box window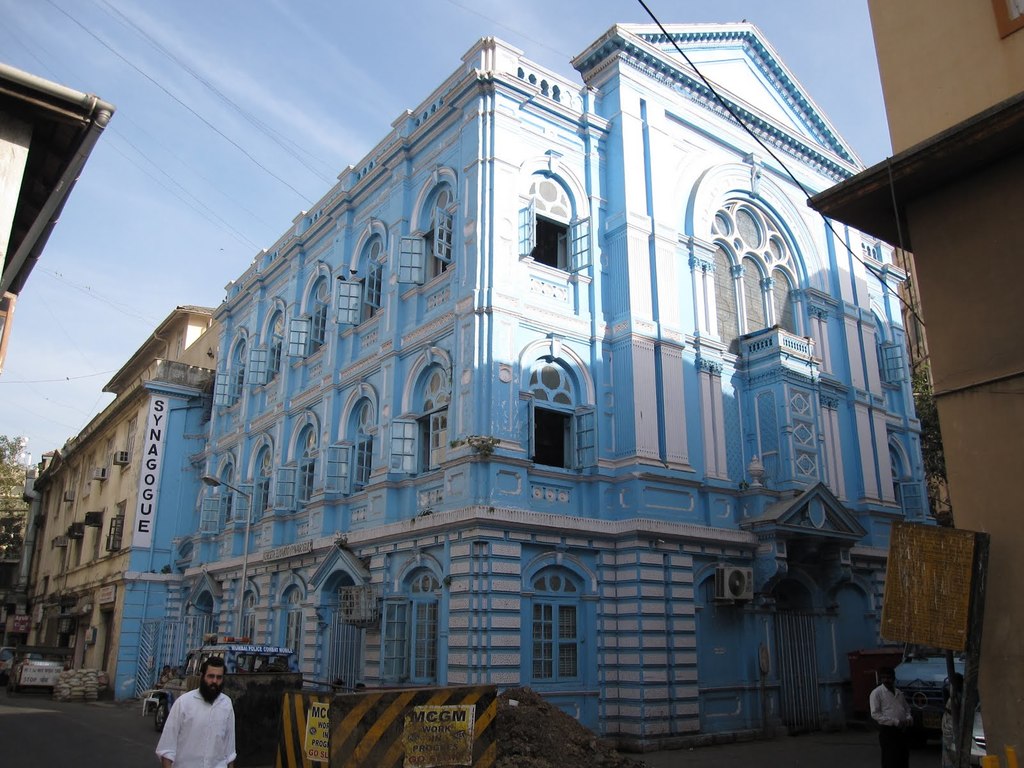
x1=326, y1=383, x2=376, y2=497
